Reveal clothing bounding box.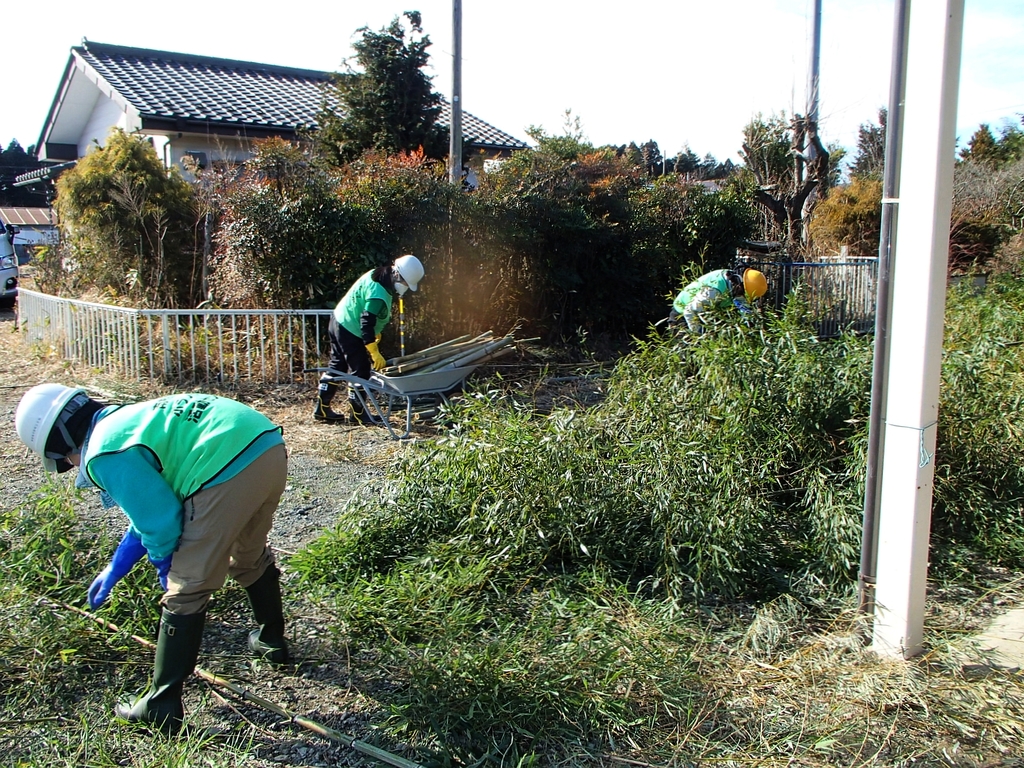
Revealed: 673, 273, 748, 337.
